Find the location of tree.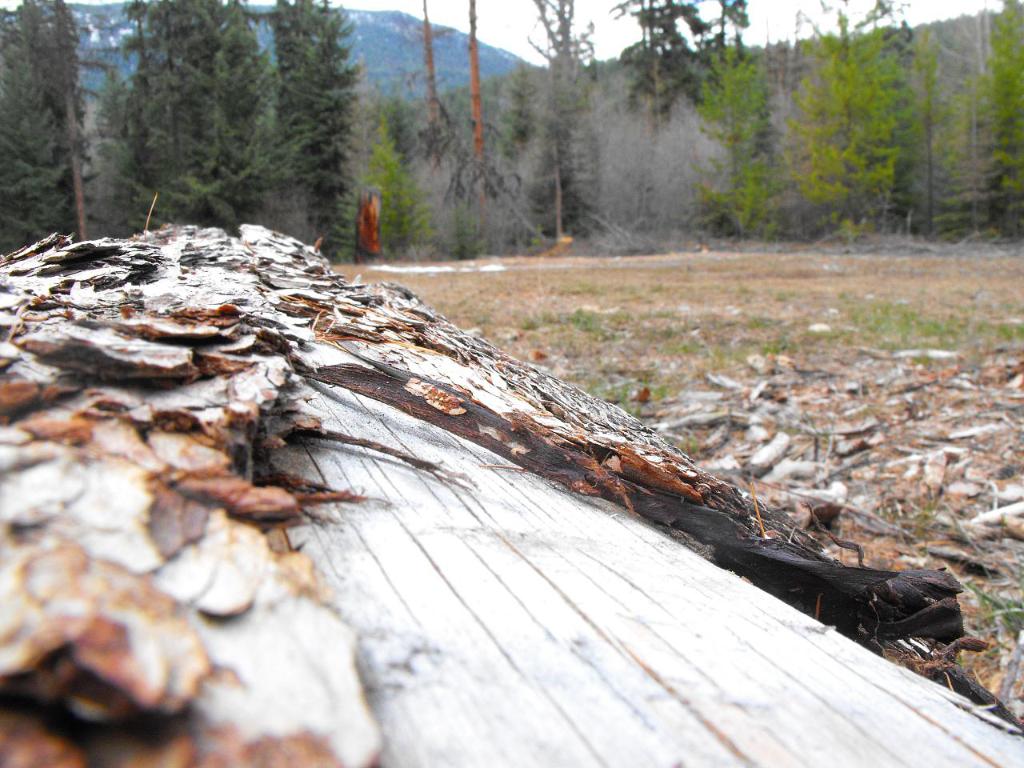
Location: locate(322, 110, 435, 261).
